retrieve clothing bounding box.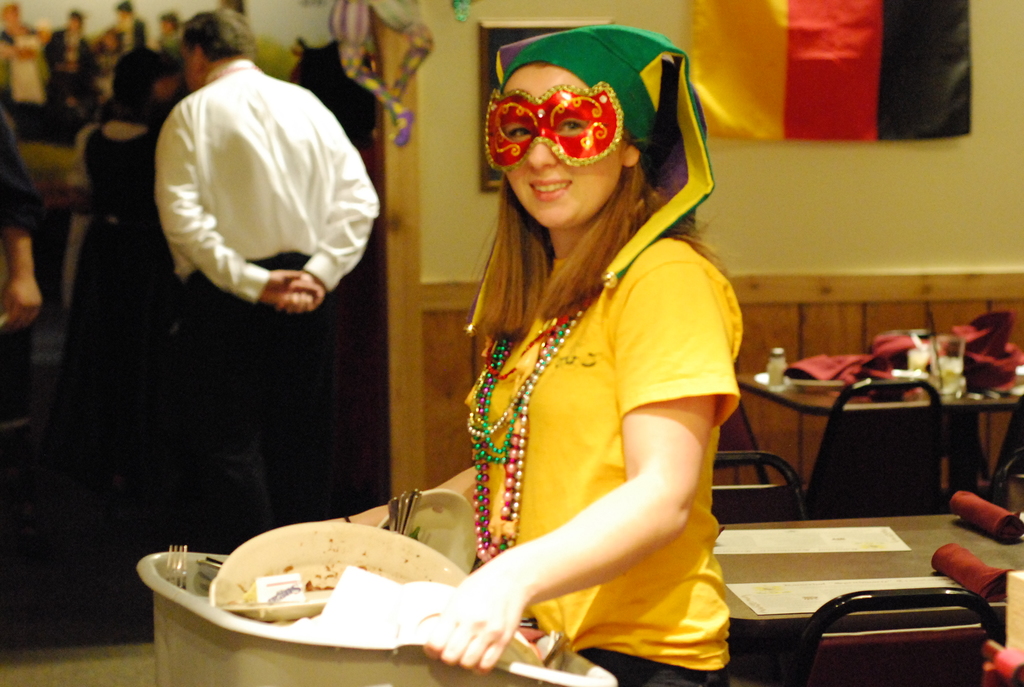
Bounding box: bbox=[0, 105, 46, 237].
